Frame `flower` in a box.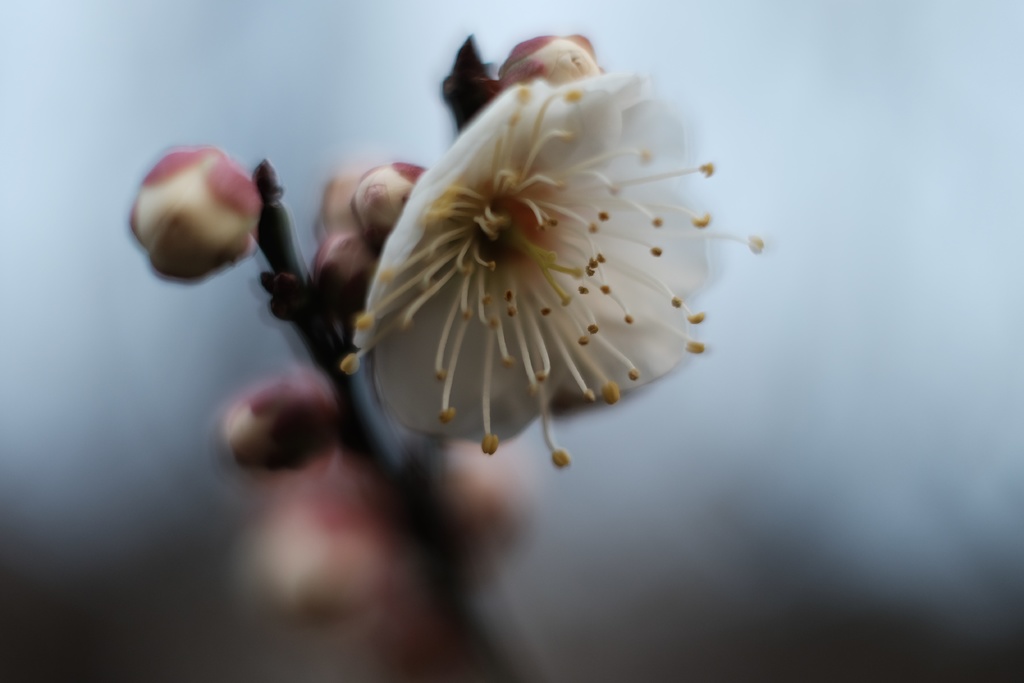
(129,145,256,289).
